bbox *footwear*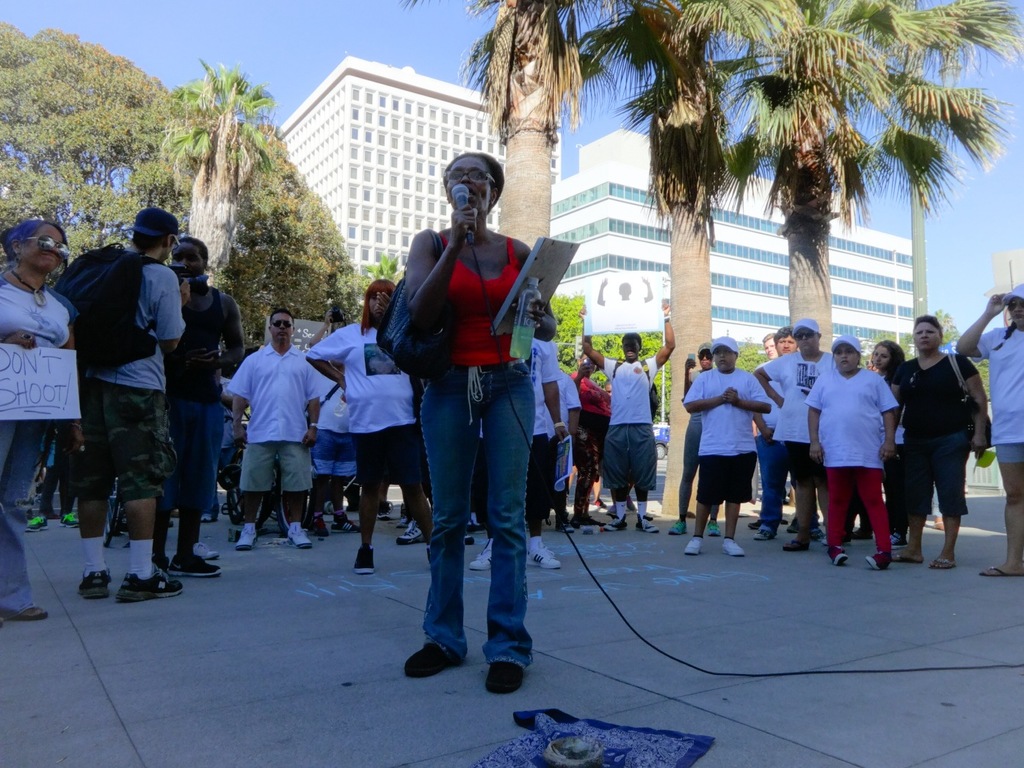
box(304, 520, 338, 535)
